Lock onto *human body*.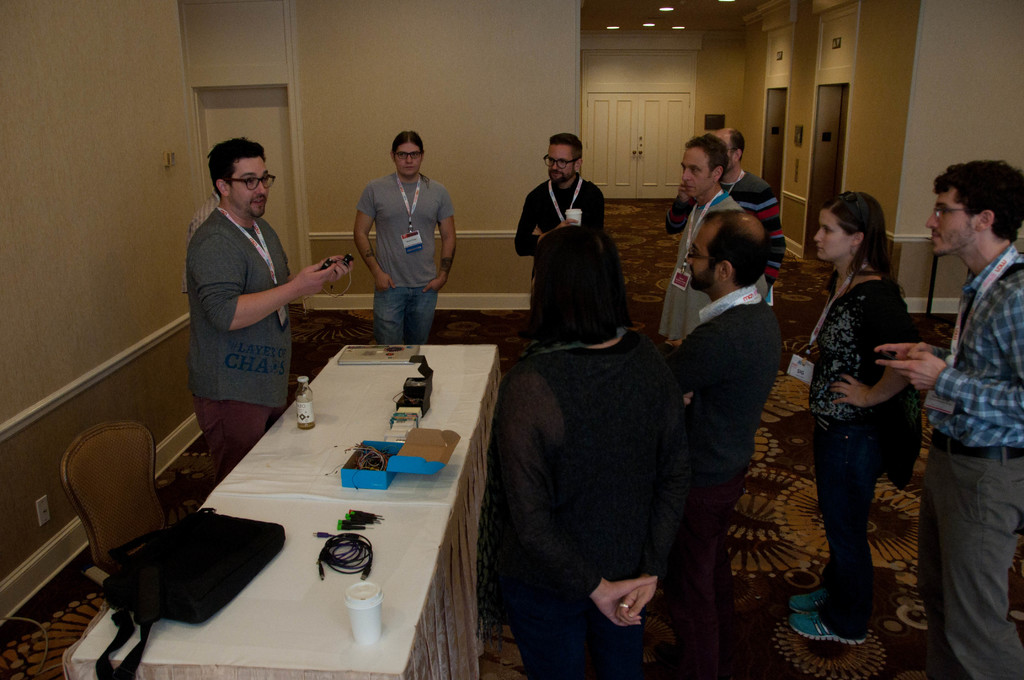
Locked: 719 124 783 359.
